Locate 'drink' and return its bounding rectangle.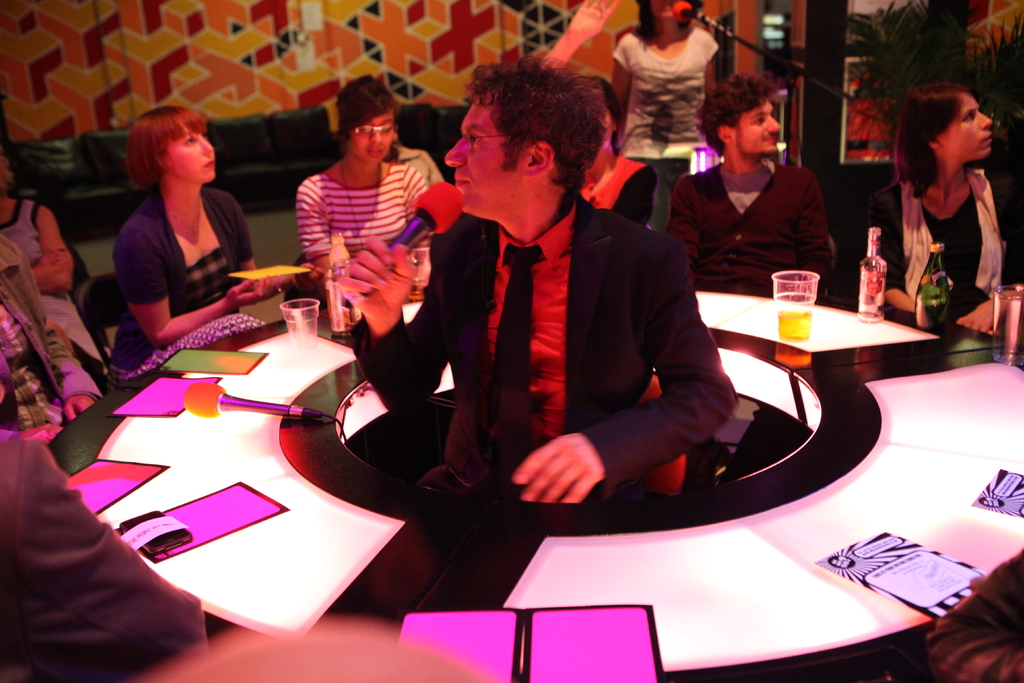
{"x1": 778, "y1": 311, "x2": 815, "y2": 343}.
